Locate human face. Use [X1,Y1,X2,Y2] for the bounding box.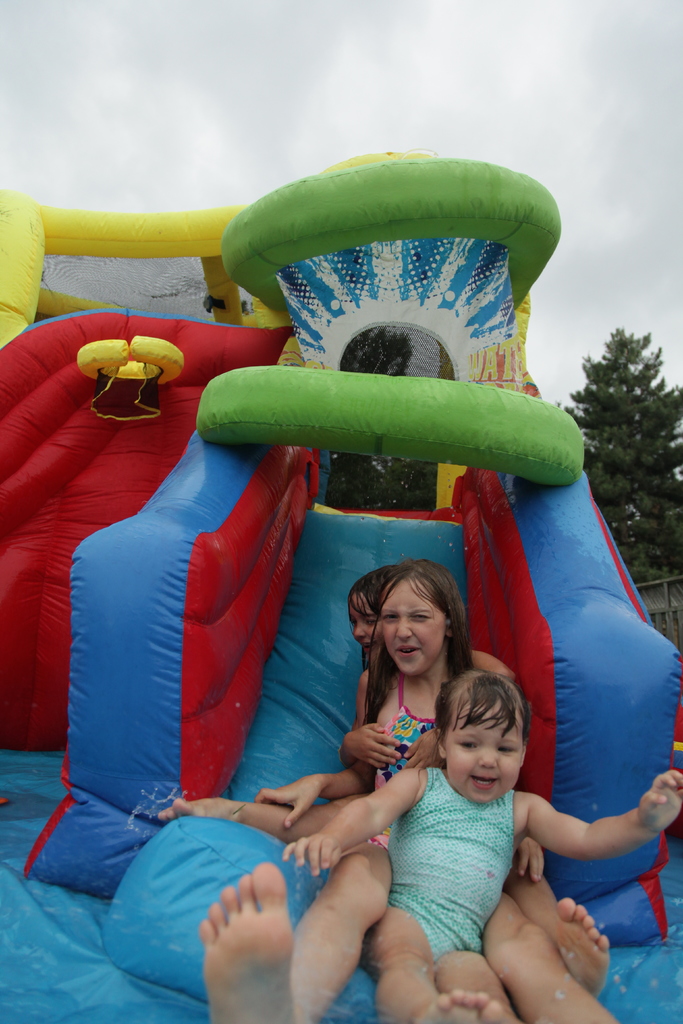
[352,606,375,648].
